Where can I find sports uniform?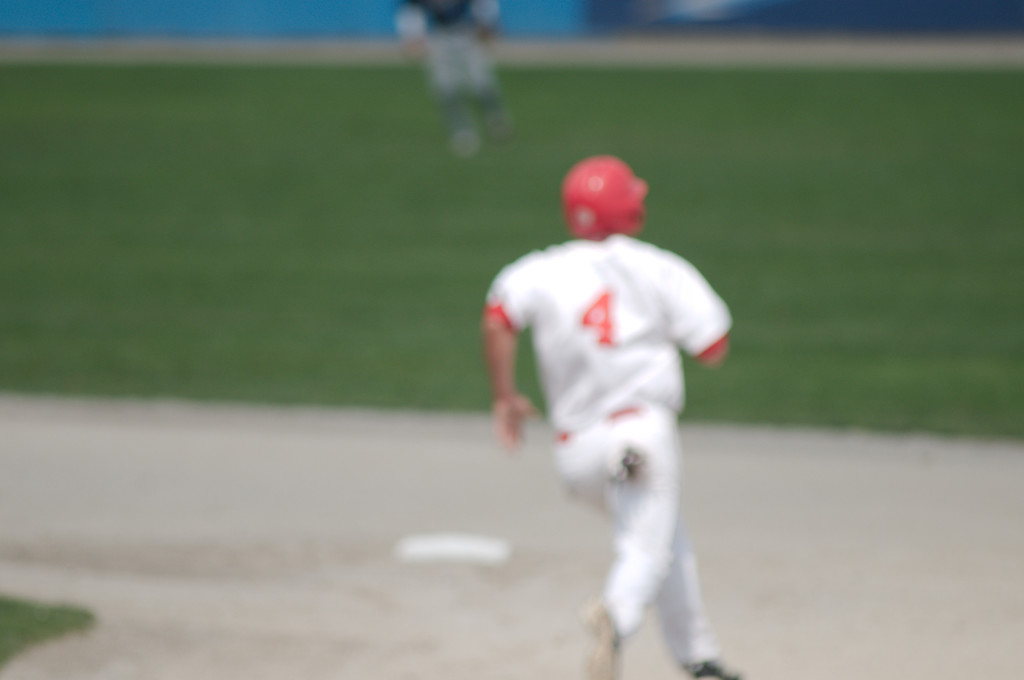
You can find it at {"left": 471, "top": 161, "right": 755, "bottom": 642}.
